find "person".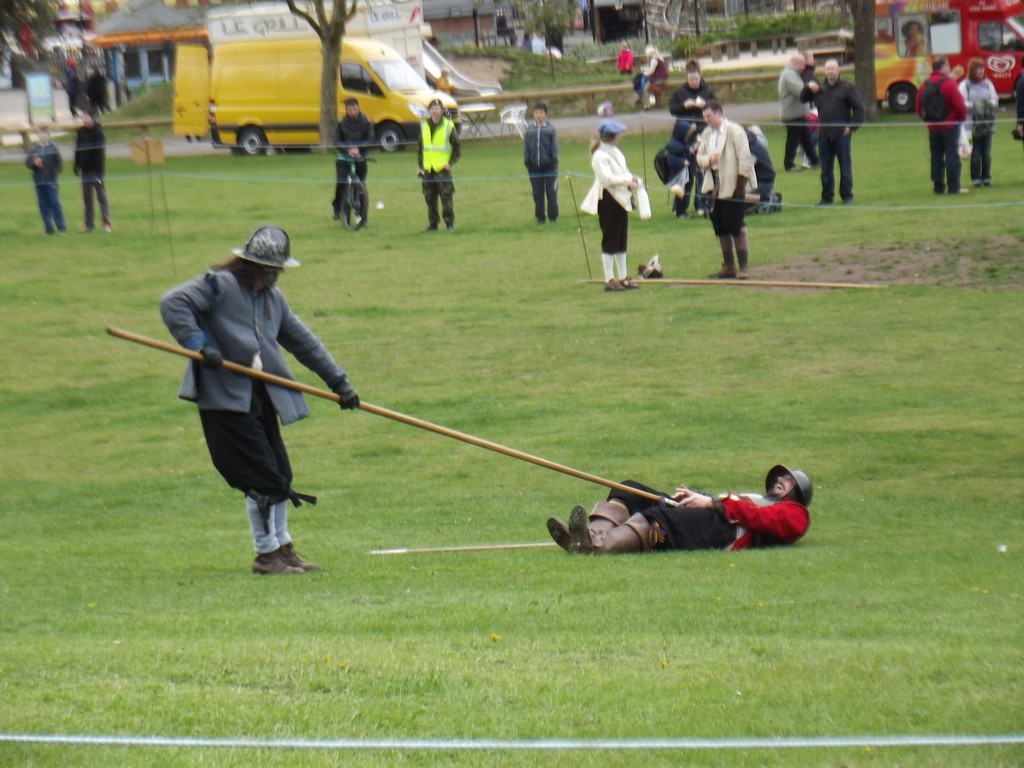
665 58 730 221.
